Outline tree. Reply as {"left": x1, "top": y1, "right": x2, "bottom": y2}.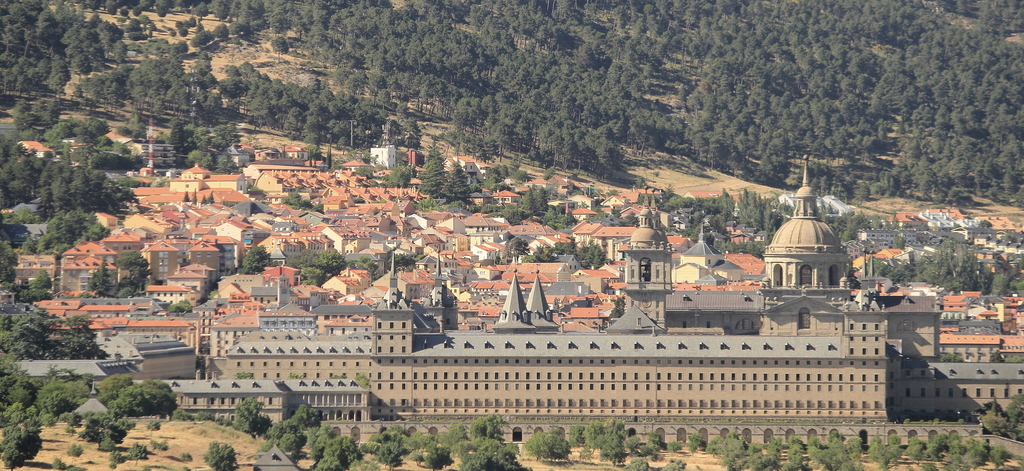
{"left": 580, "top": 246, "right": 602, "bottom": 270}.
